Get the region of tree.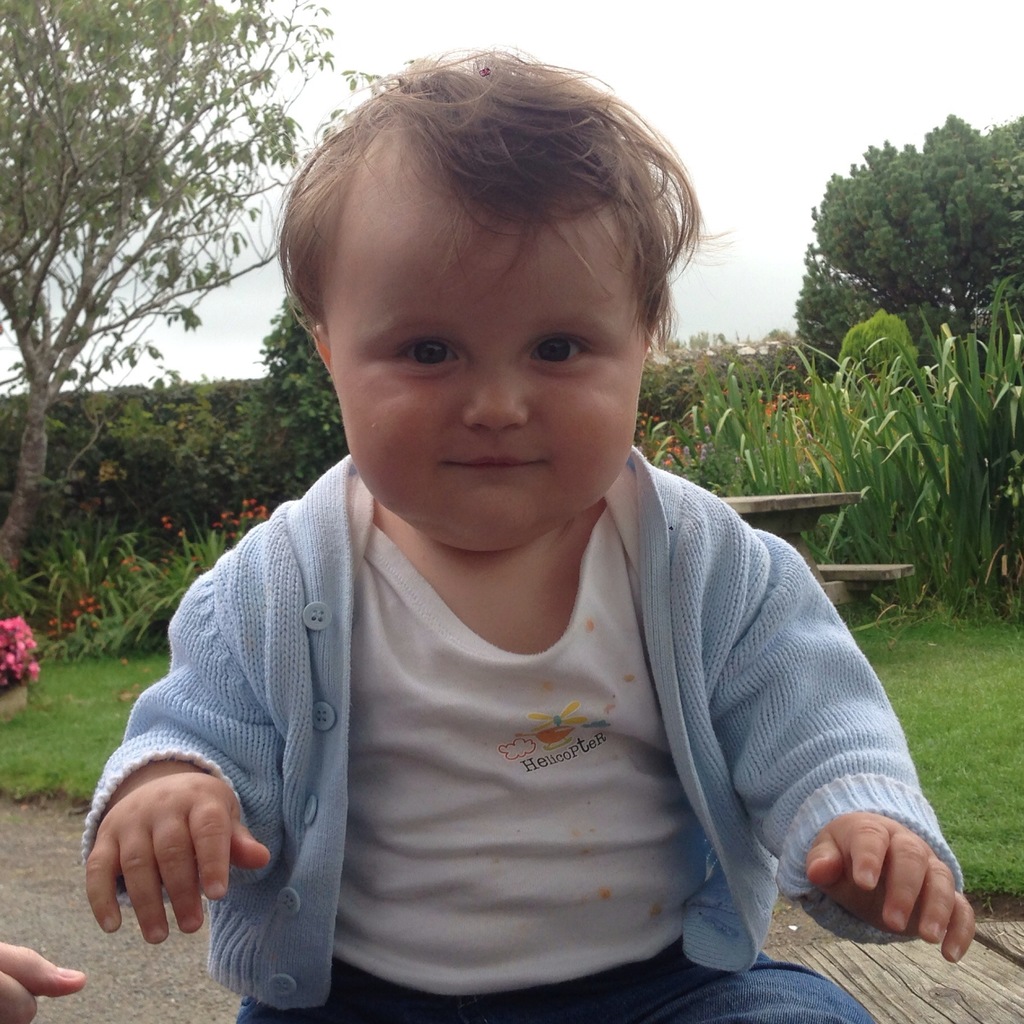
(left=0, top=0, right=383, bottom=688).
